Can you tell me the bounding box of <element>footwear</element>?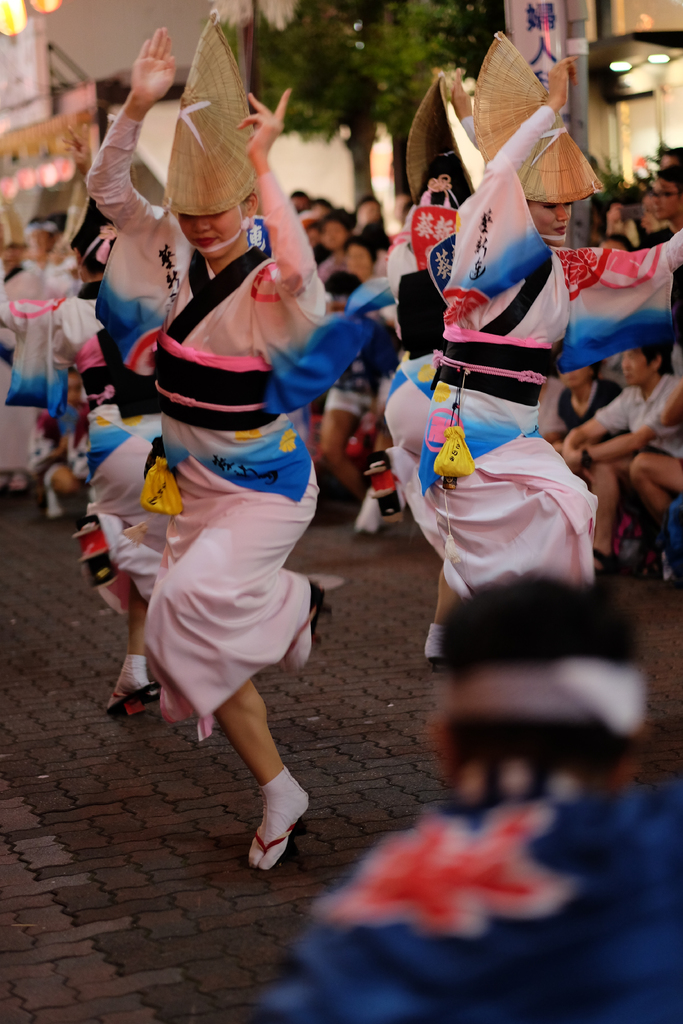
<box>87,660,160,723</box>.
